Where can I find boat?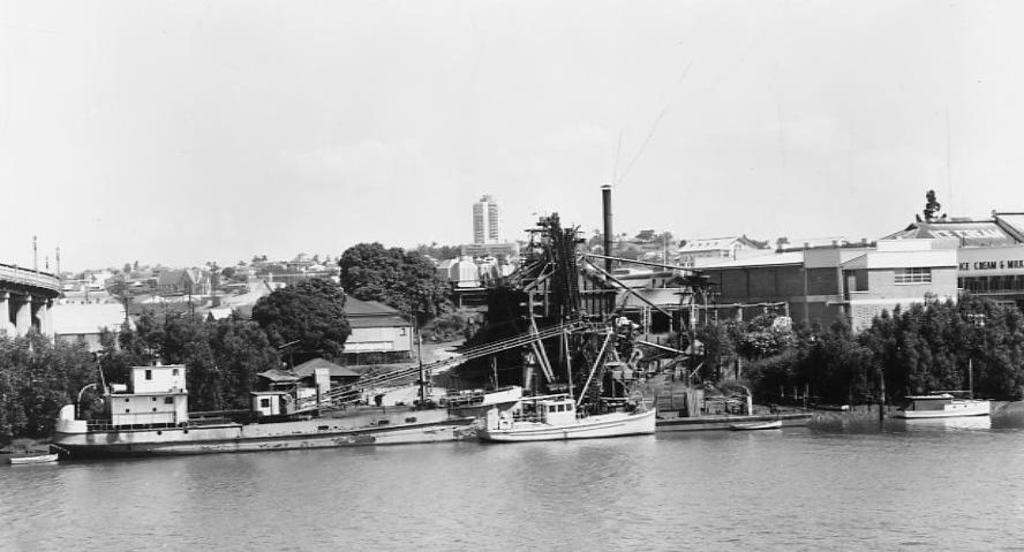
You can find it at x1=464 y1=392 x2=663 y2=439.
